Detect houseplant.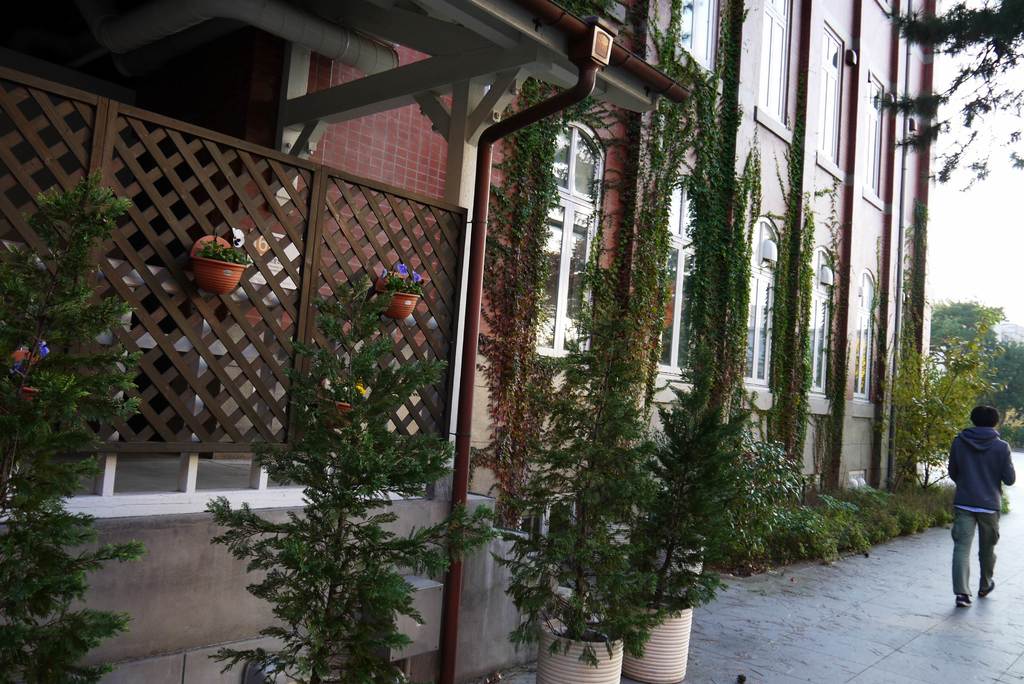
Detected at [185, 227, 245, 295].
